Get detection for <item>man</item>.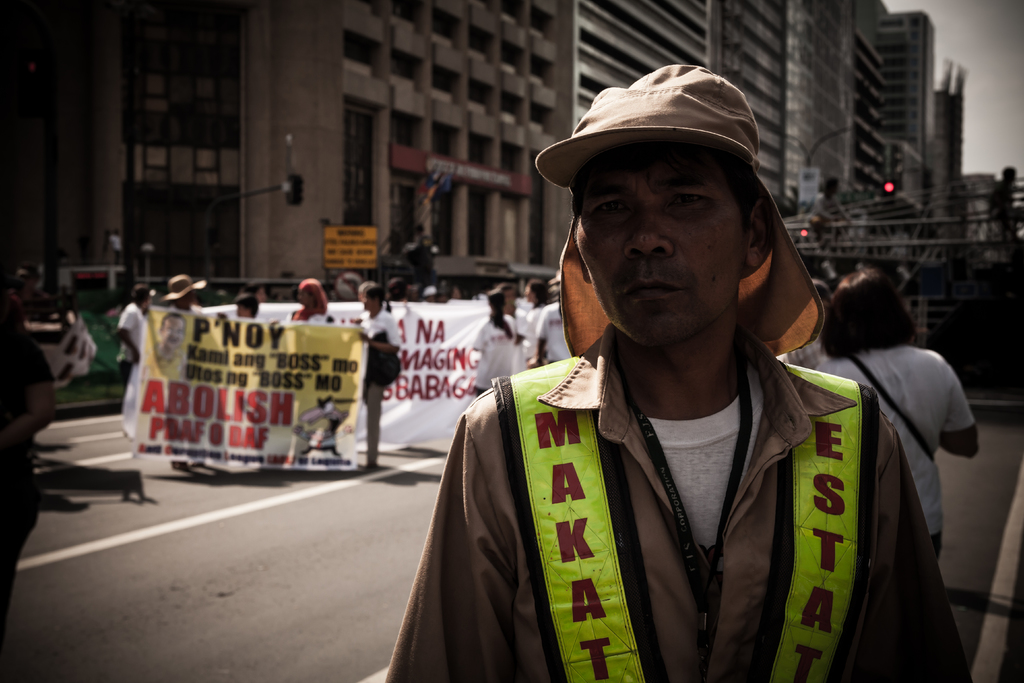
Detection: BBox(406, 65, 925, 675).
